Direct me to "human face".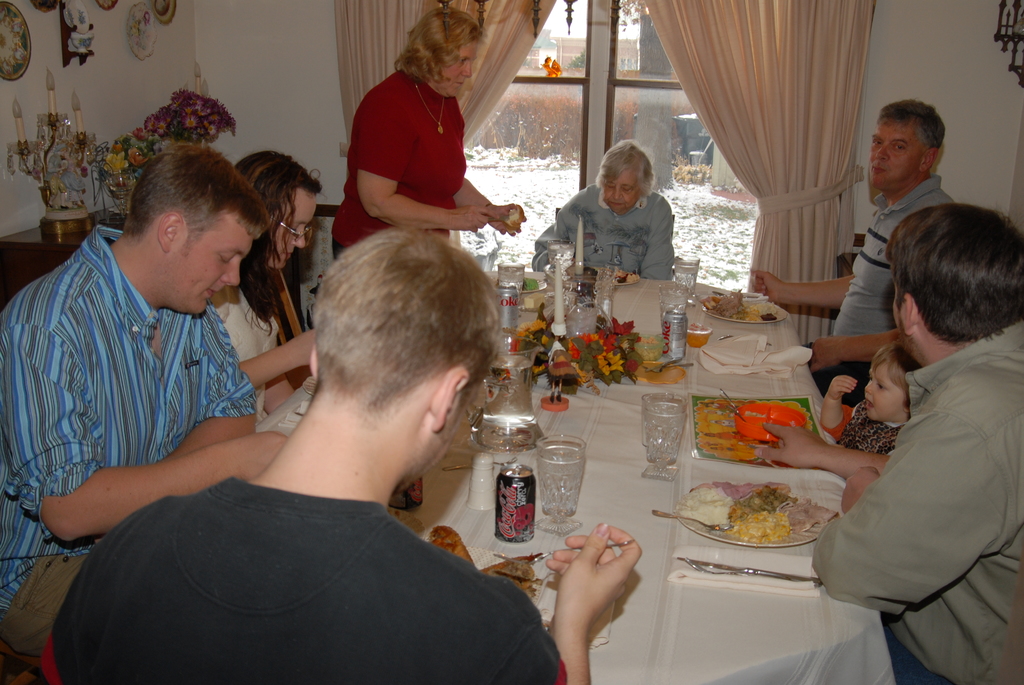
Direction: {"left": 445, "top": 40, "right": 477, "bottom": 100}.
